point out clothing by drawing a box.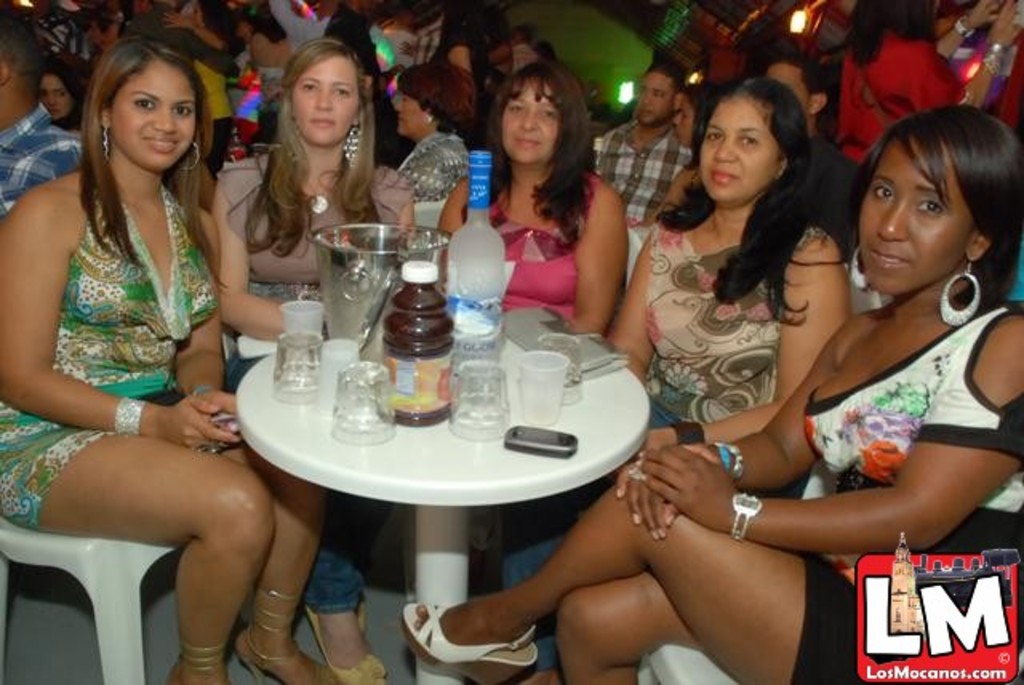
595,118,691,222.
